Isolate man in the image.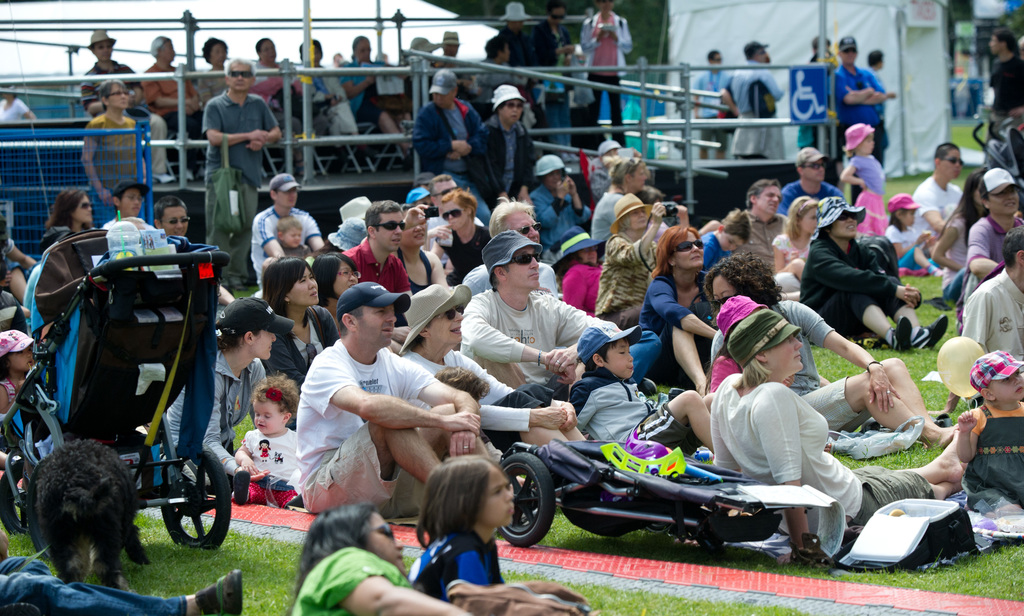
Isolated region: (343,196,407,352).
